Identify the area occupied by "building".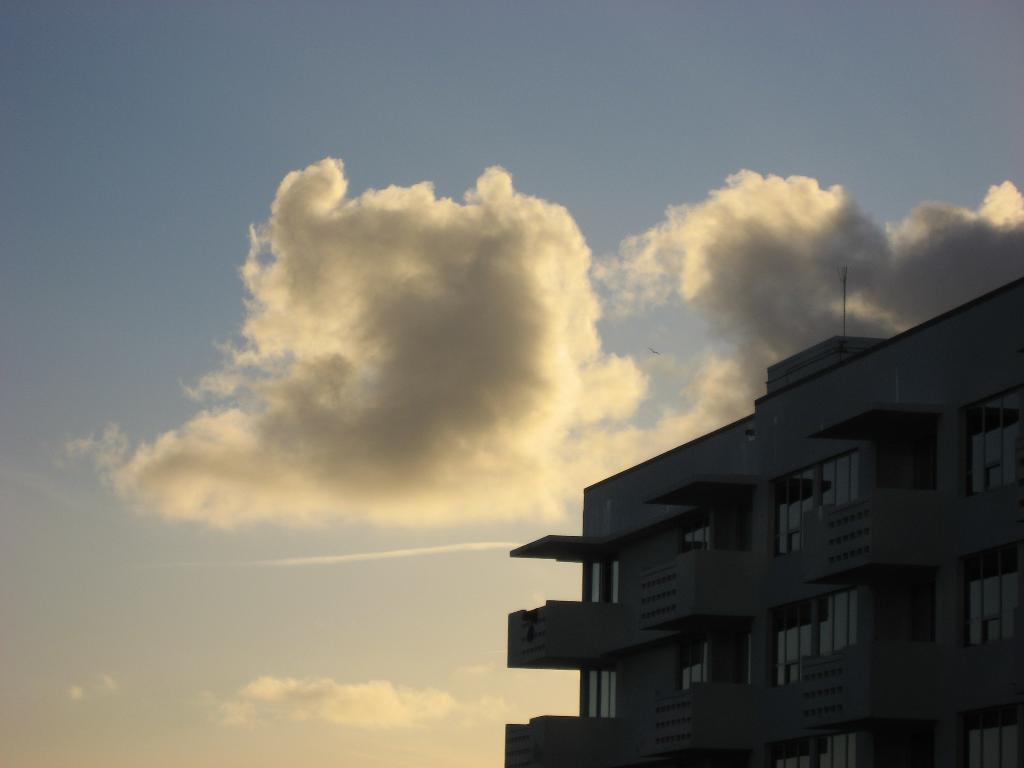
Area: bbox=(504, 276, 1023, 762).
